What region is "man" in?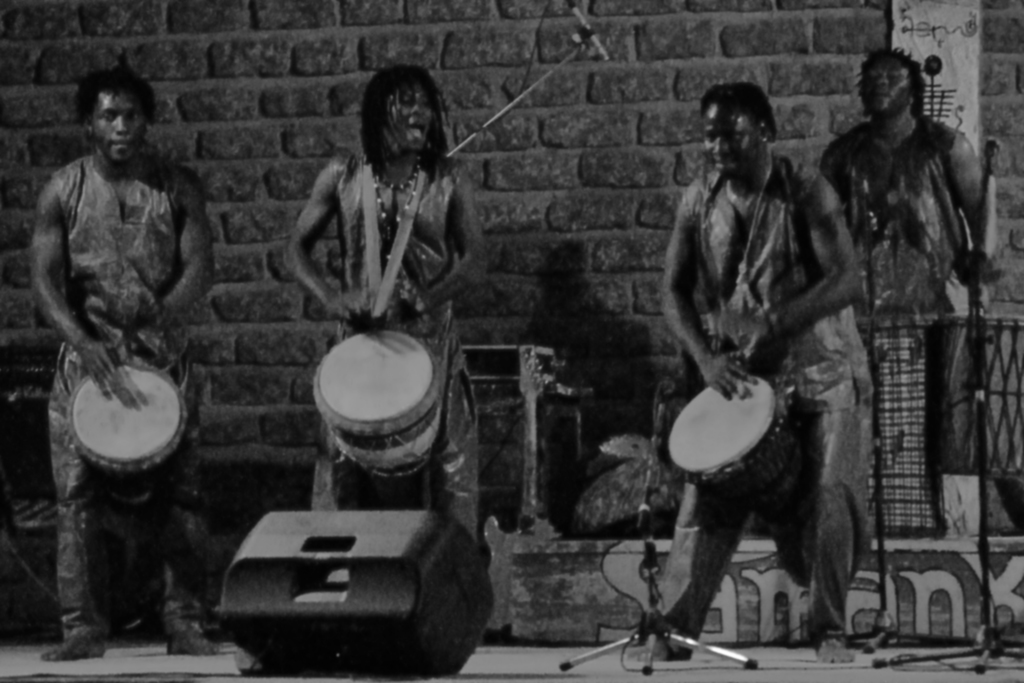
select_region(656, 84, 849, 657).
